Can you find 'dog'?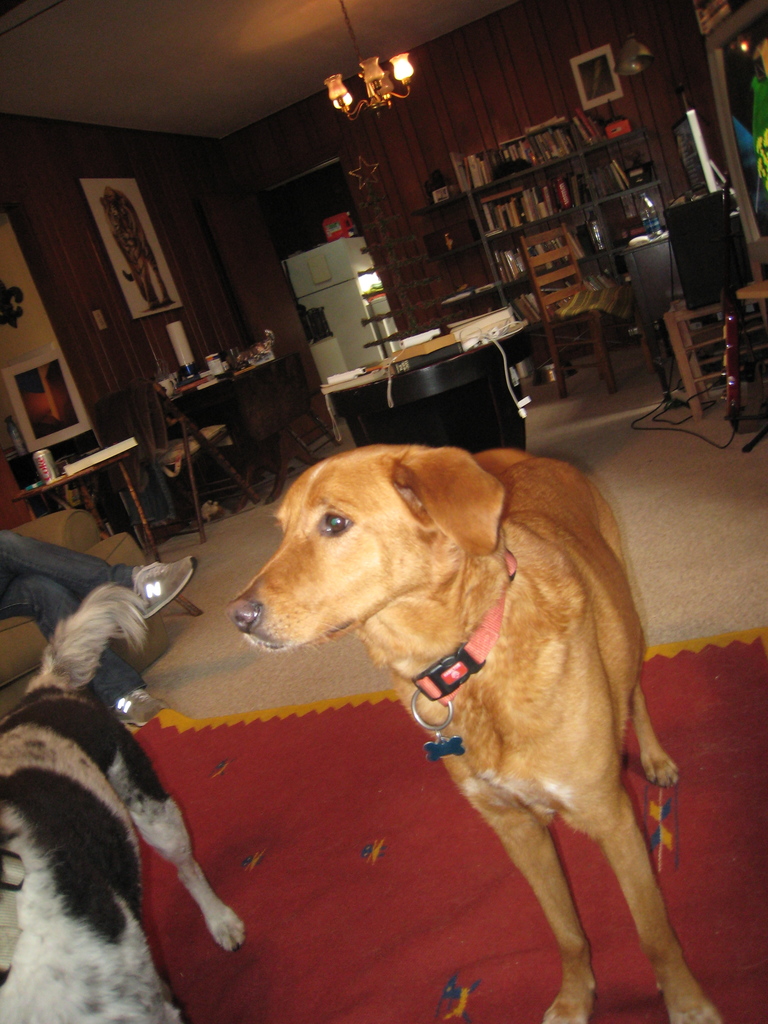
Yes, bounding box: 0, 582, 244, 1023.
